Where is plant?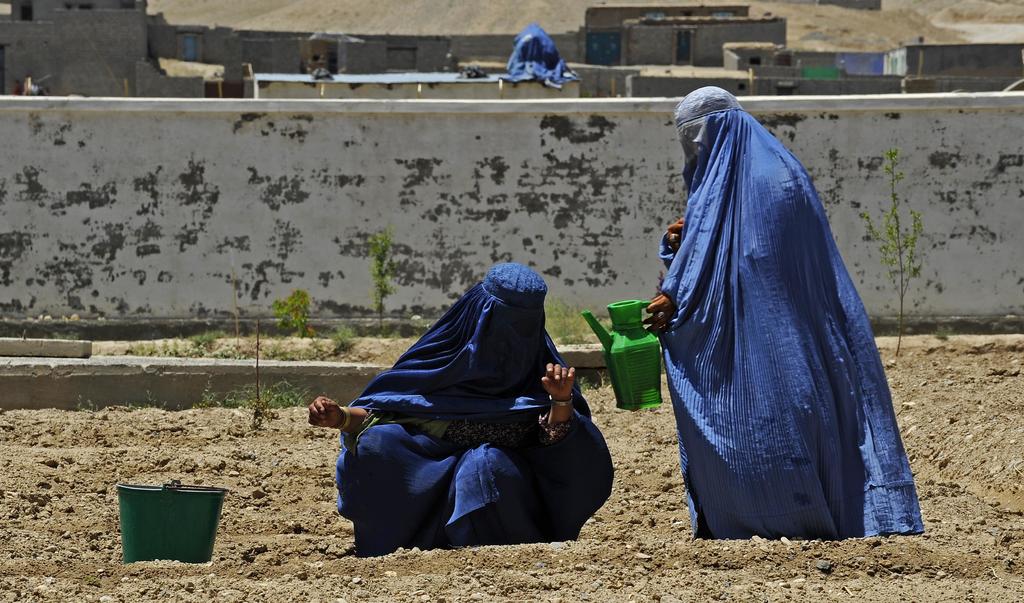
box=[551, 298, 595, 351].
